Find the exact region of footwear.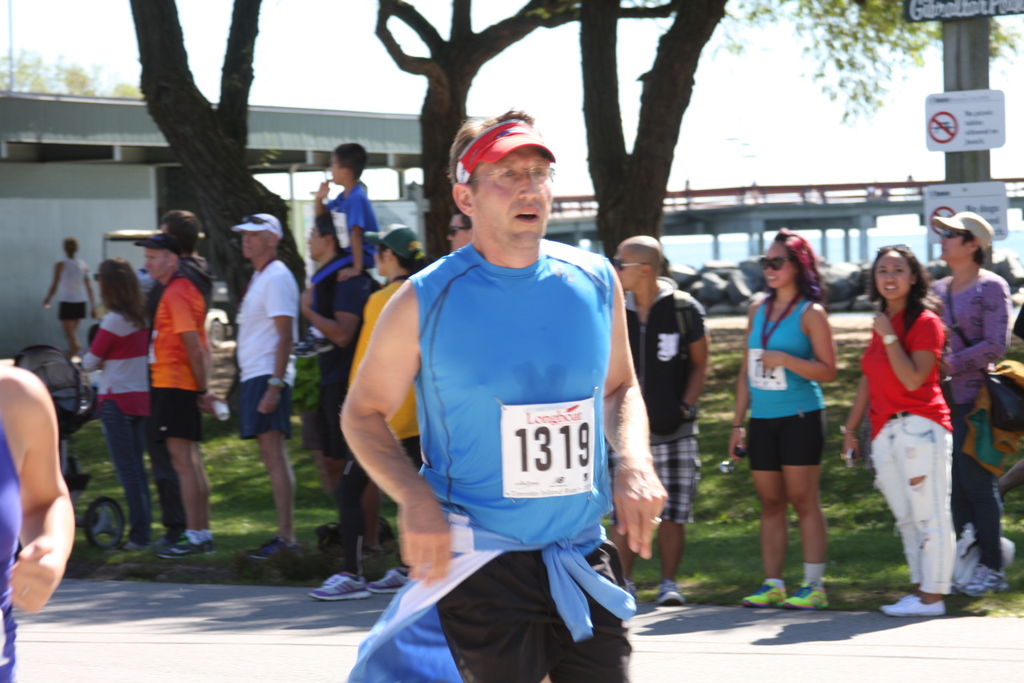
Exact region: (x1=957, y1=564, x2=1009, y2=593).
